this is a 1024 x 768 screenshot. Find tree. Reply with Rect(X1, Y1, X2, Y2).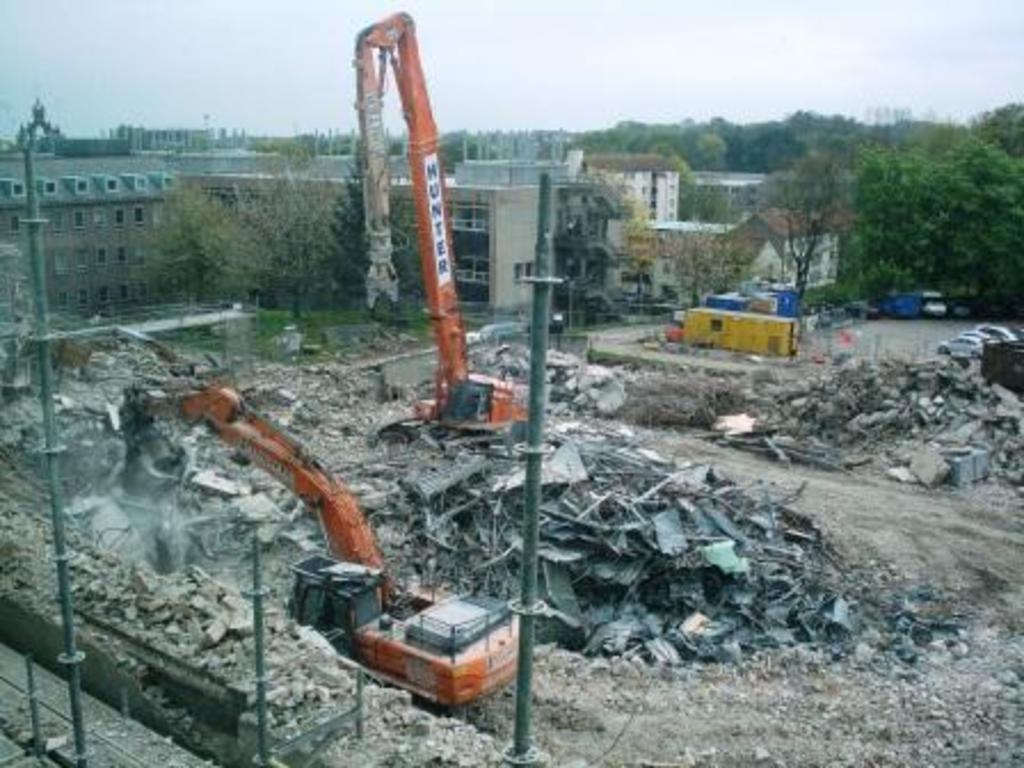
Rect(334, 162, 425, 302).
